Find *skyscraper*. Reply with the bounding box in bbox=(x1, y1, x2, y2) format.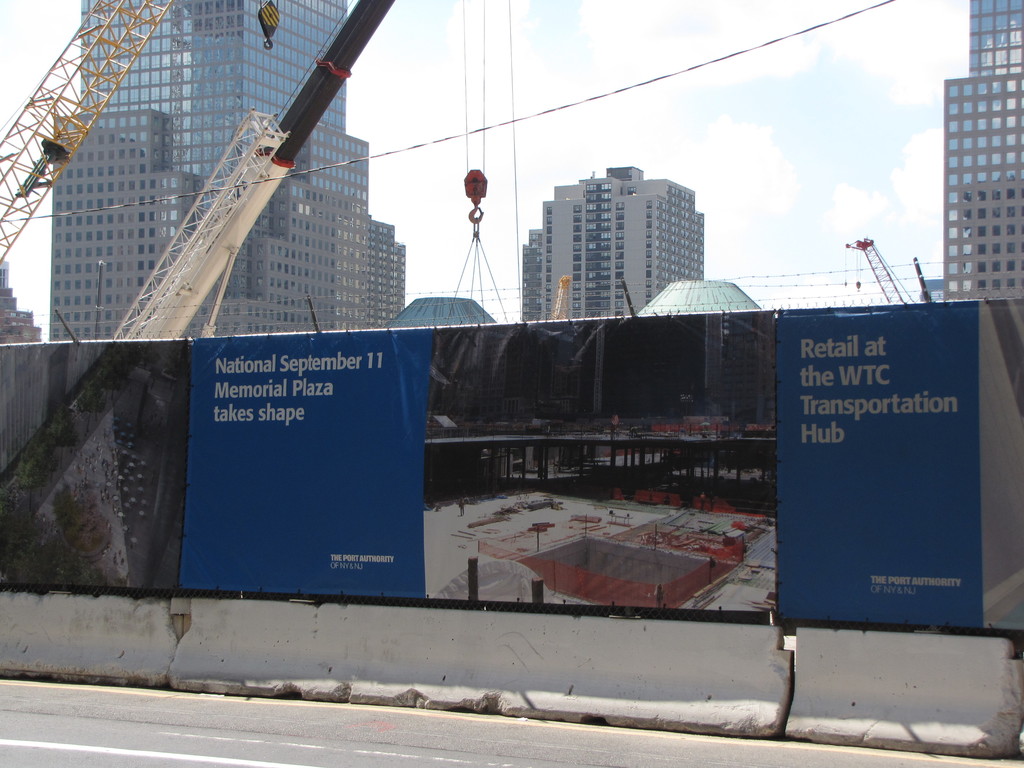
bbox=(518, 148, 717, 324).
